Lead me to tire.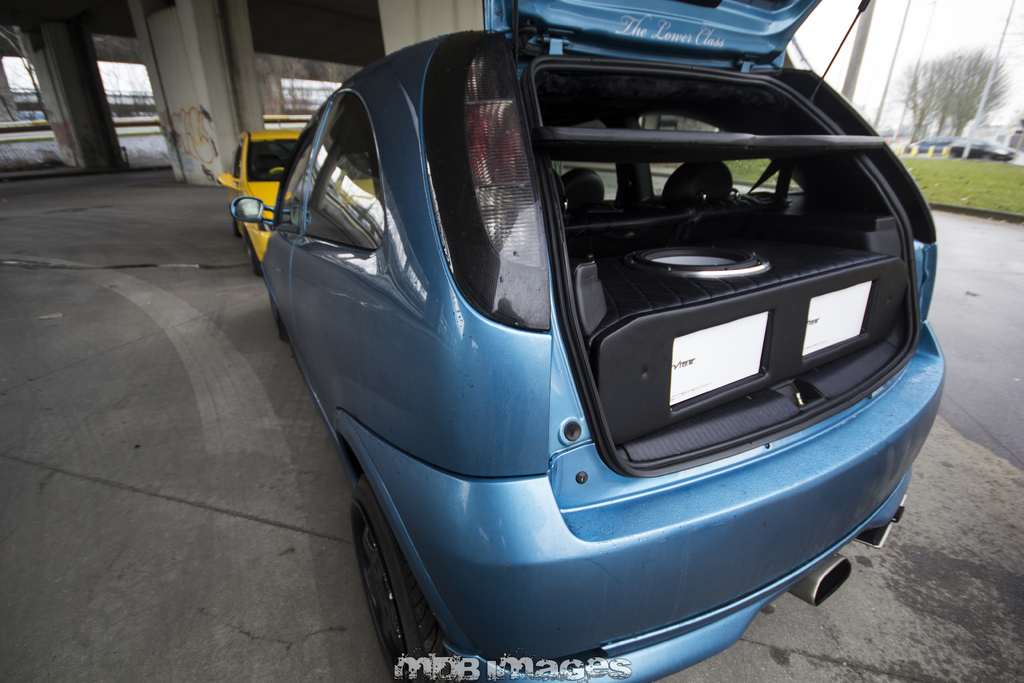
Lead to 230/215/243/237.
